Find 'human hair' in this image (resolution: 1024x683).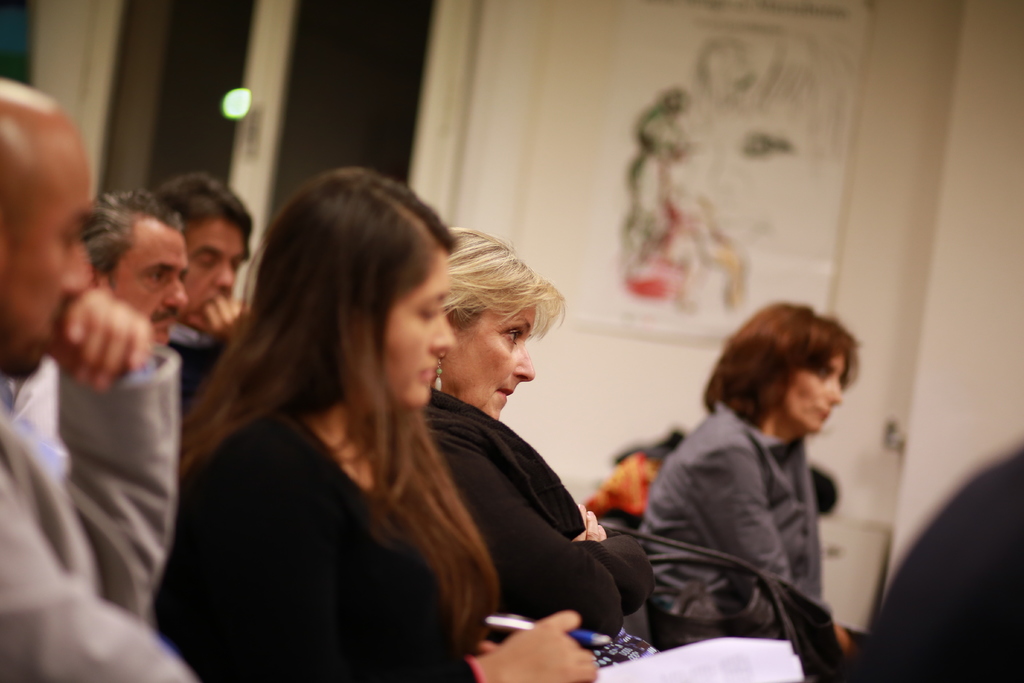
box(173, 169, 502, 668).
